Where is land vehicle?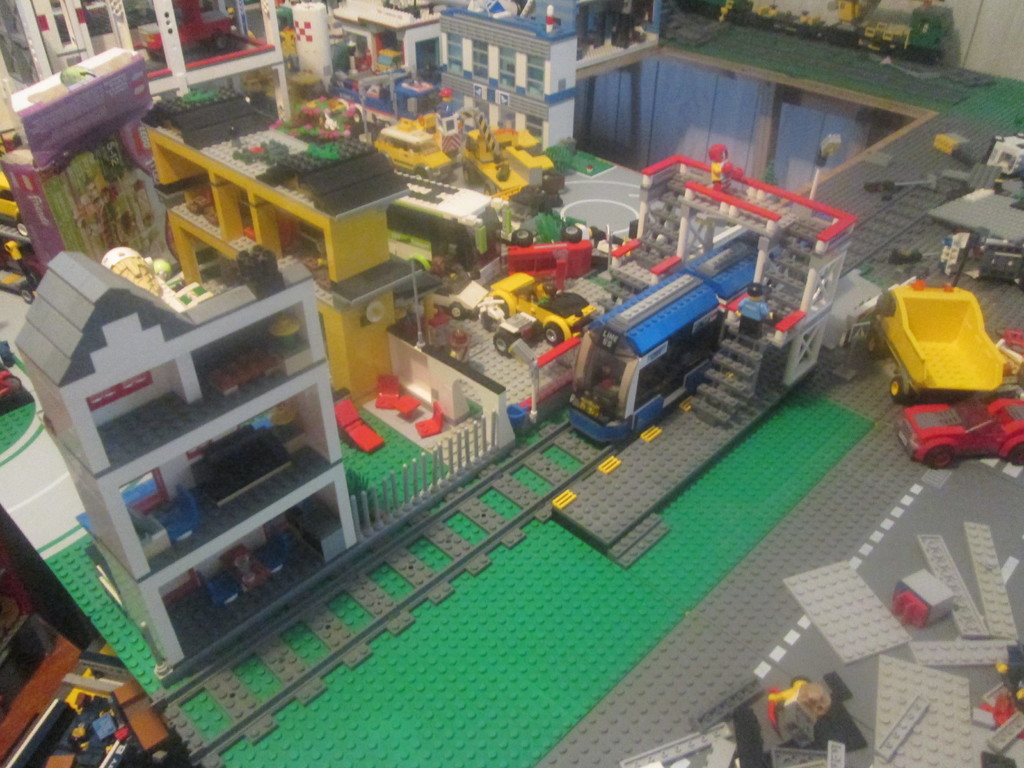
Rect(378, 122, 456, 170).
